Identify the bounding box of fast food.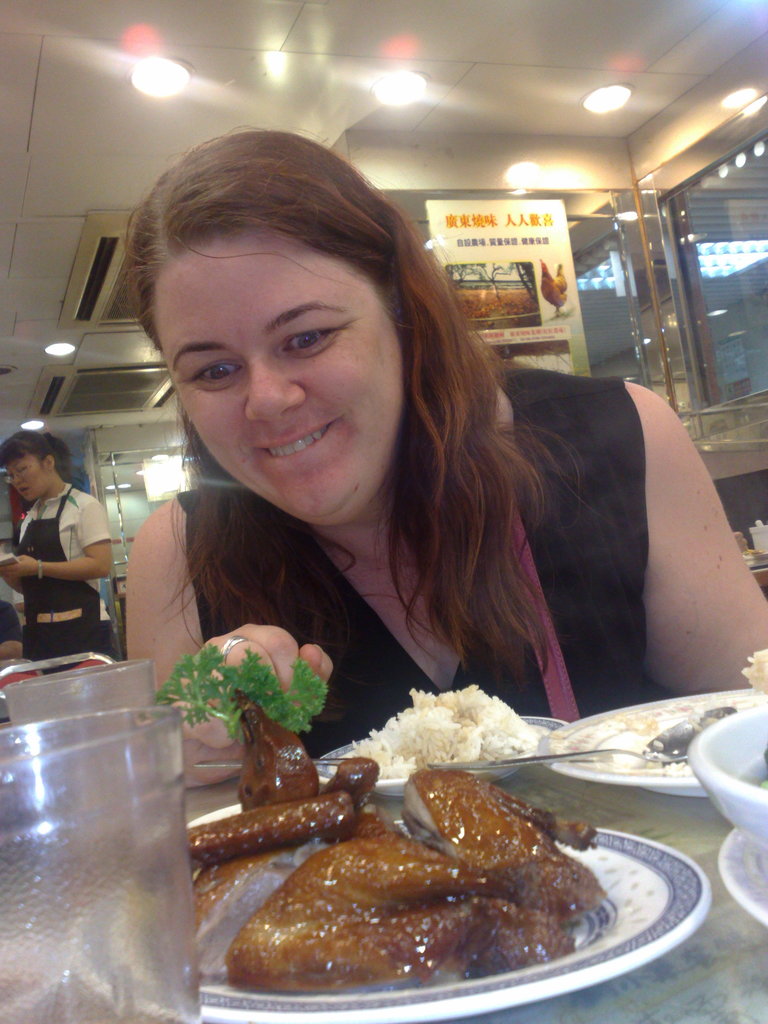
164/792/352/869.
